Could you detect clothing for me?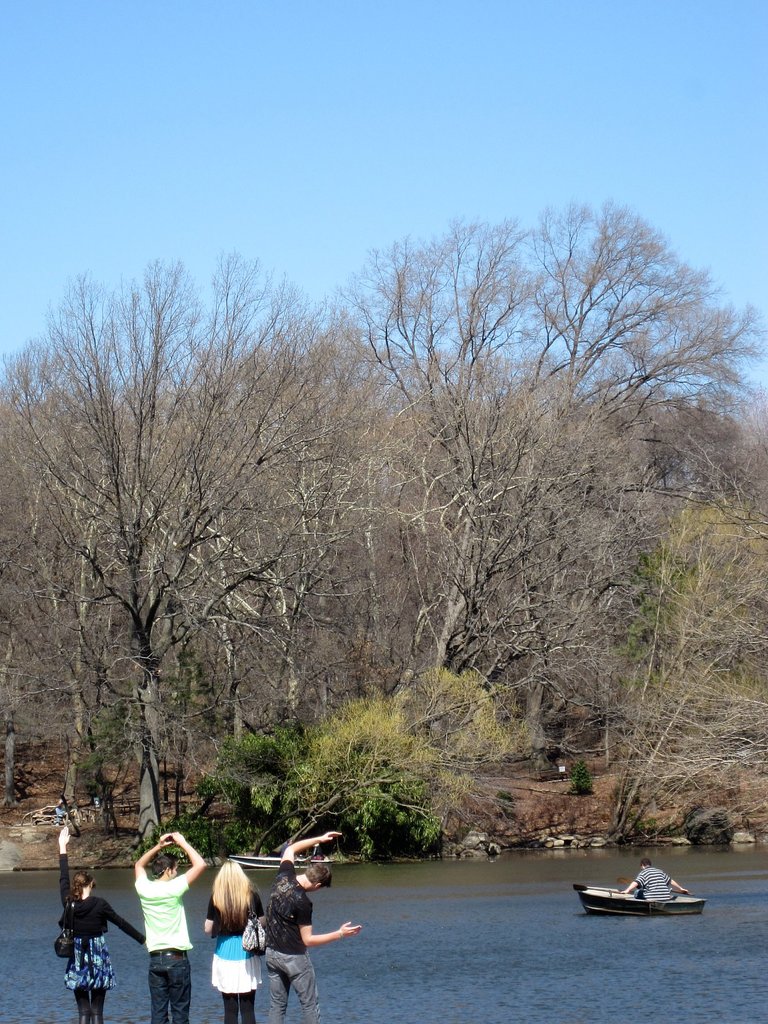
Detection result: (207,902,264,1023).
